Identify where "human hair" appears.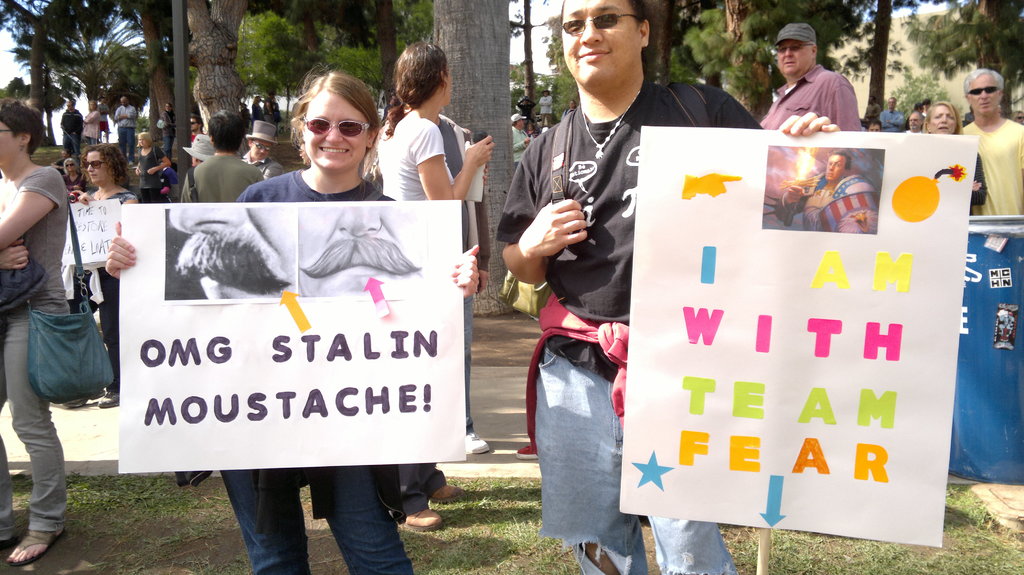
Appears at [79,141,131,191].
